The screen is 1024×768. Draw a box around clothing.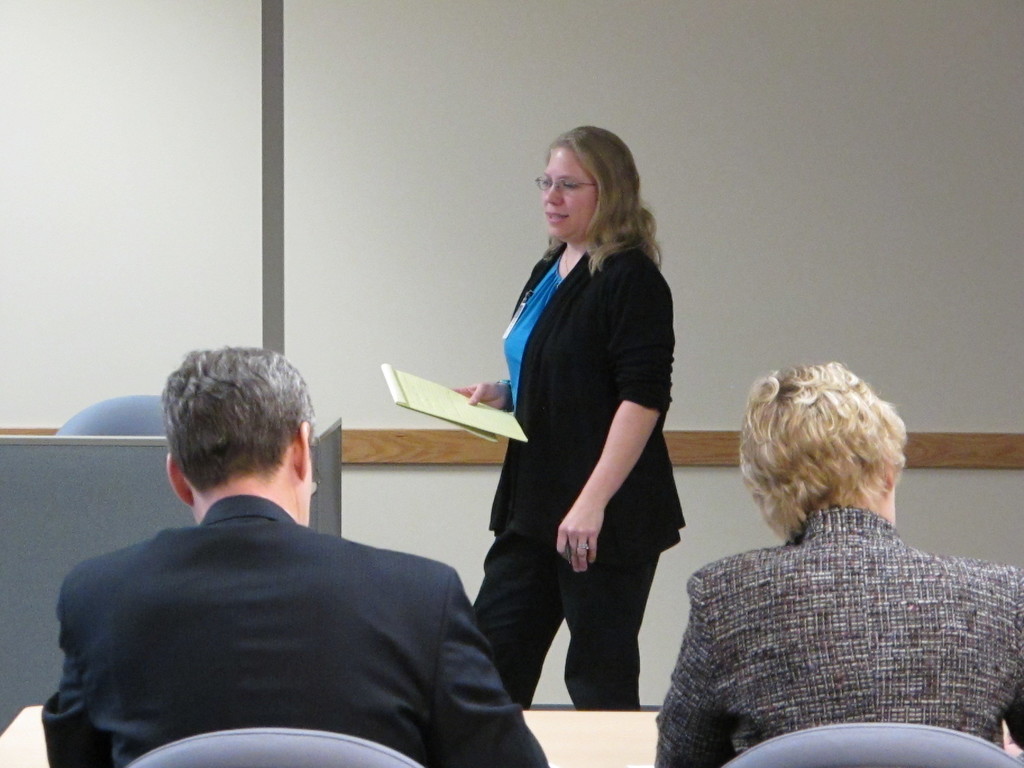
rect(463, 235, 667, 707).
